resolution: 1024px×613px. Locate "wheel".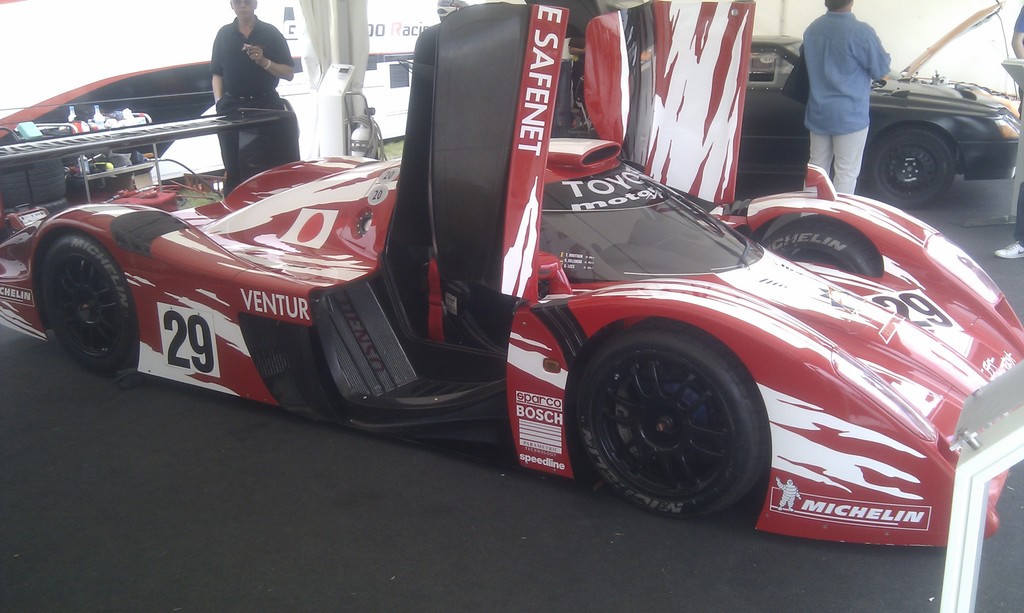
BBox(868, 129, 955, 209).
